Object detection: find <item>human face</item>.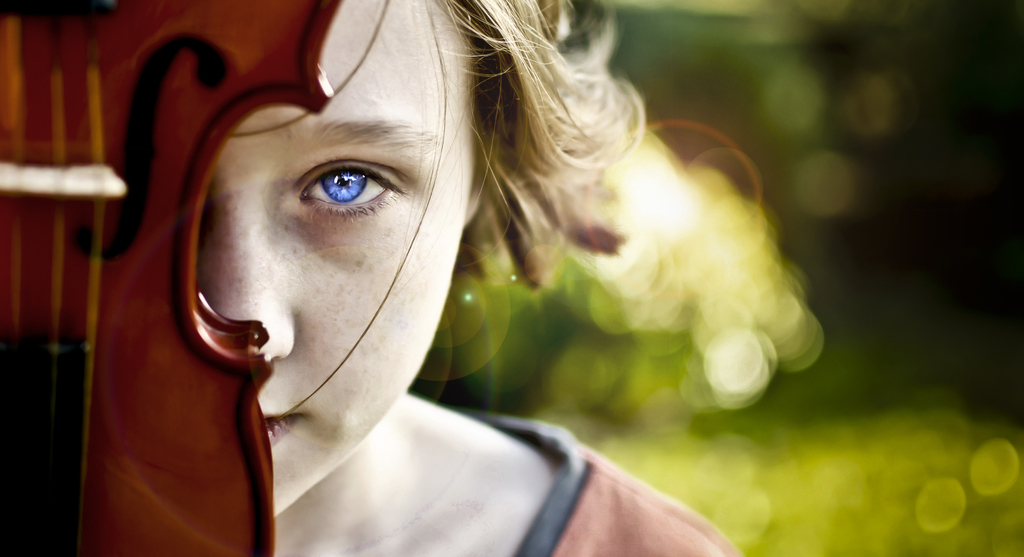
bbox(195, 0, 465, 515).
